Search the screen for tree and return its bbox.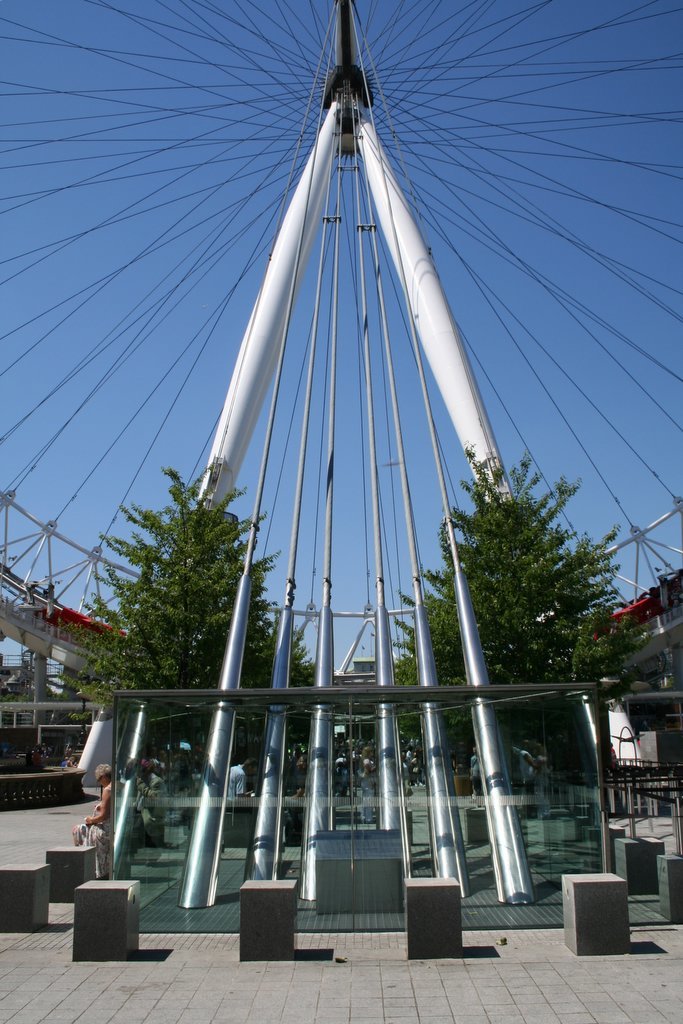
Found: box=[385, 440, 649, 795].
